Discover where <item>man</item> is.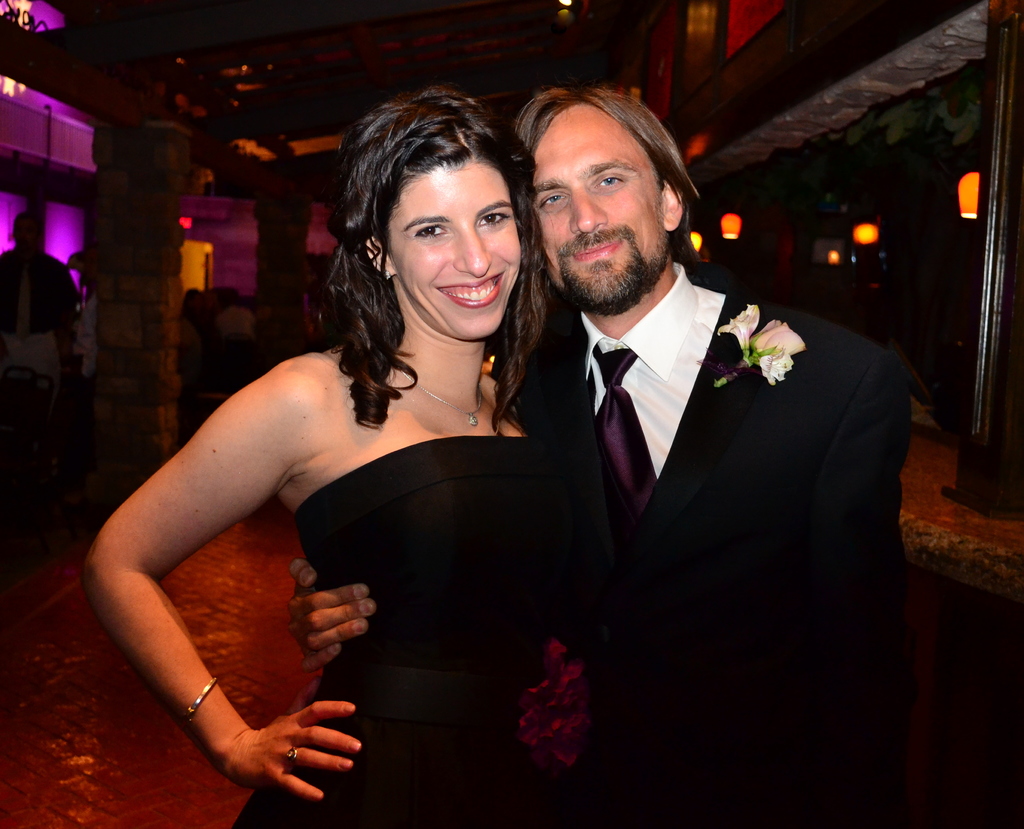
Discovered at 284 83 911 828.
